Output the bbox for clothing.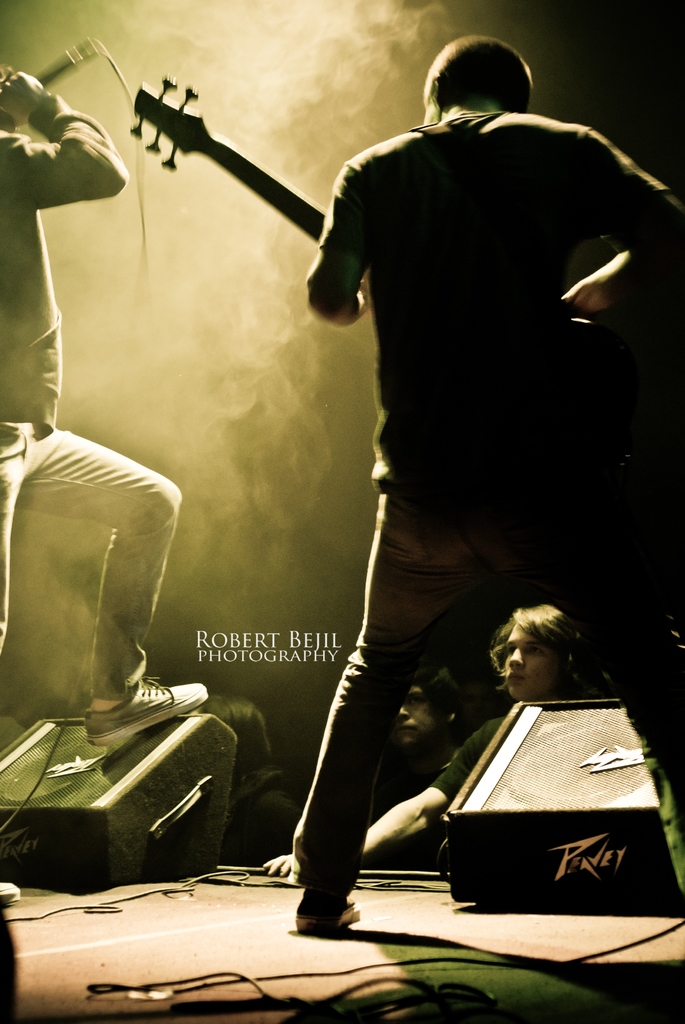
crop(0, 424, 188, 706).
